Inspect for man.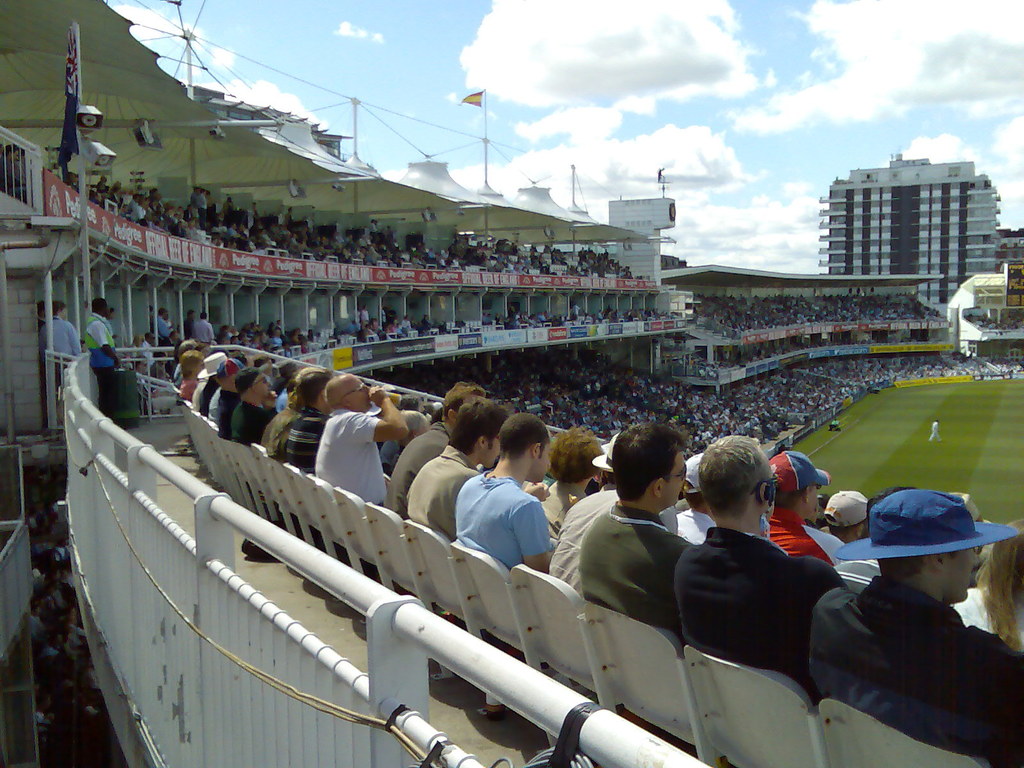
Inspection: 404:398:513:539.
